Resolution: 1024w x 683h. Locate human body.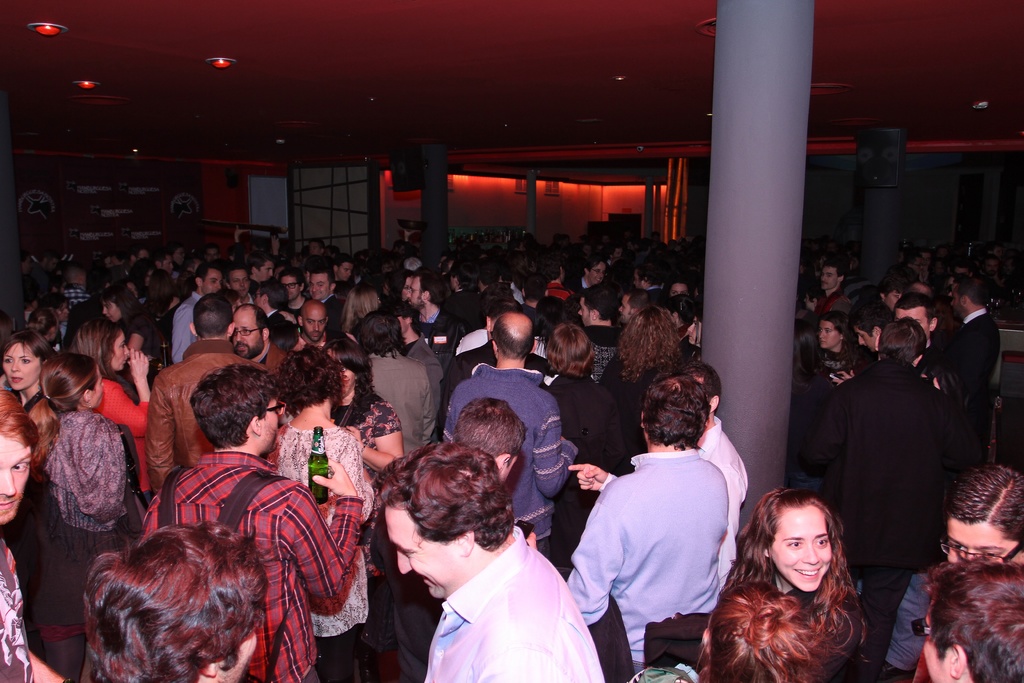
rect(705, 487, 880, 680).
